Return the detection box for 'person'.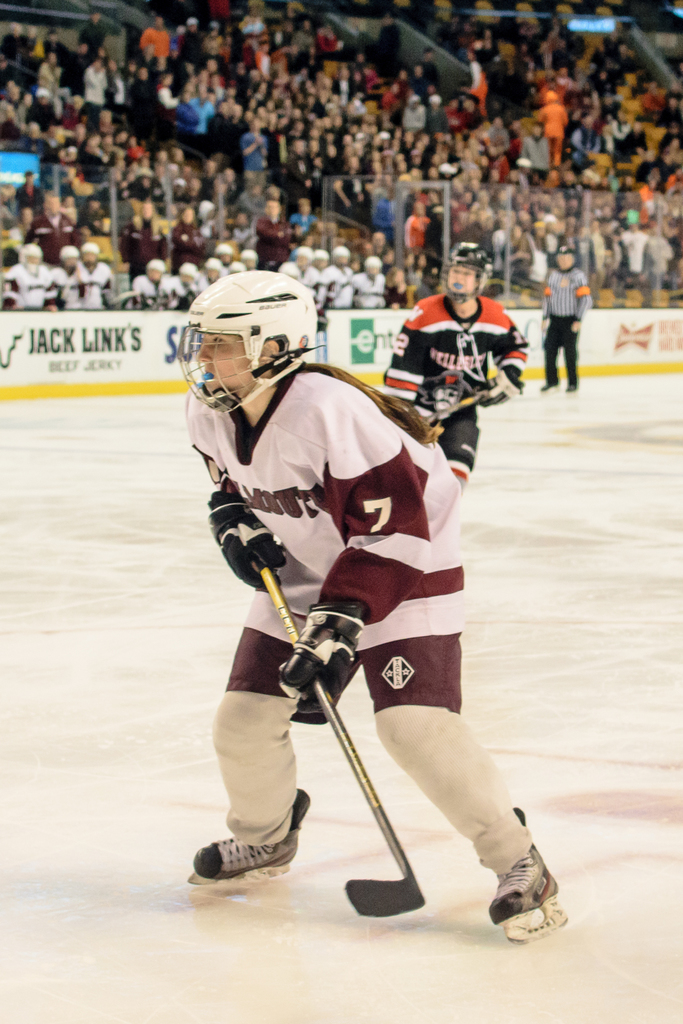
[316,246,355,326].
